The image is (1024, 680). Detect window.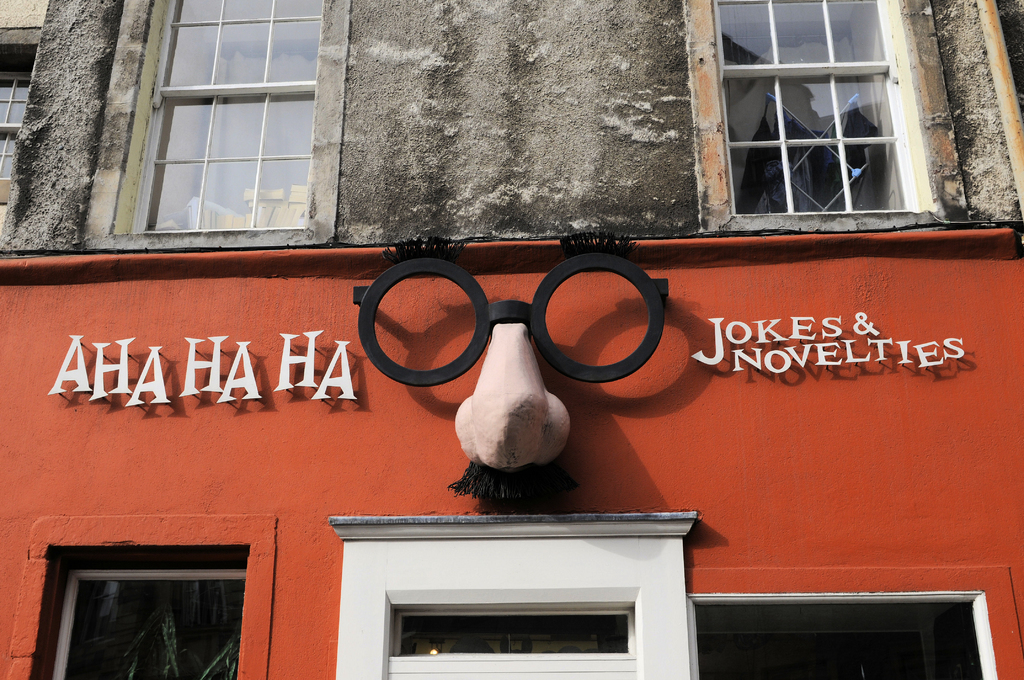
Detection: box(19, 552, 267, 669).
